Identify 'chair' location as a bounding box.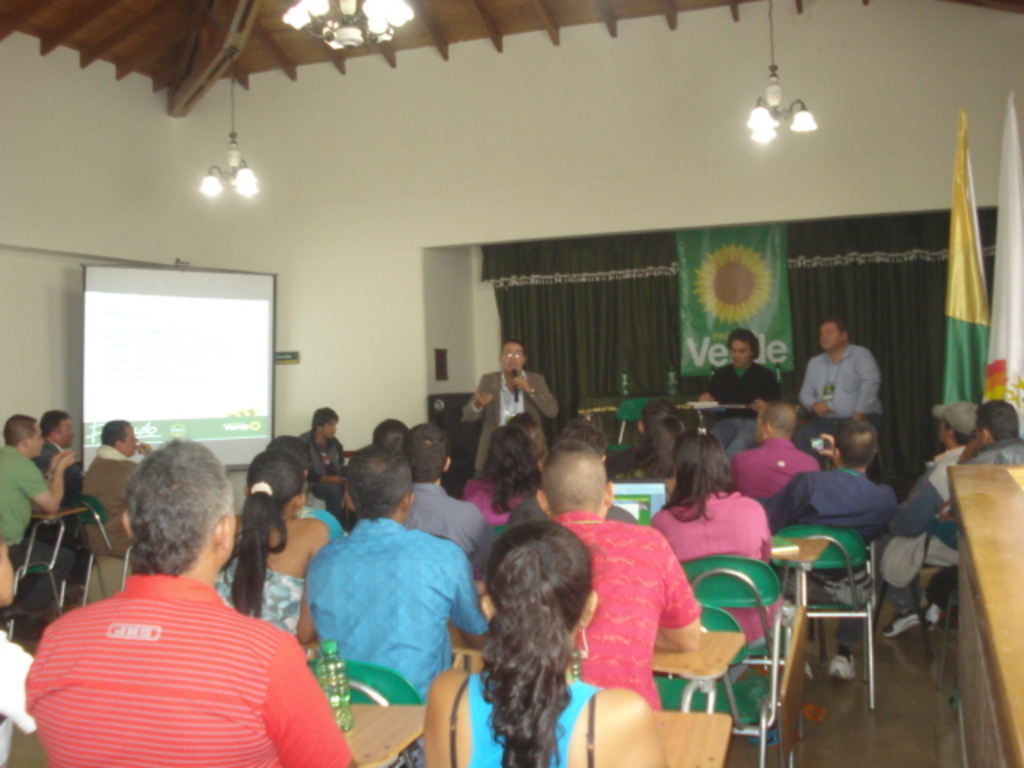
locate(64, 482, 139, 616).
